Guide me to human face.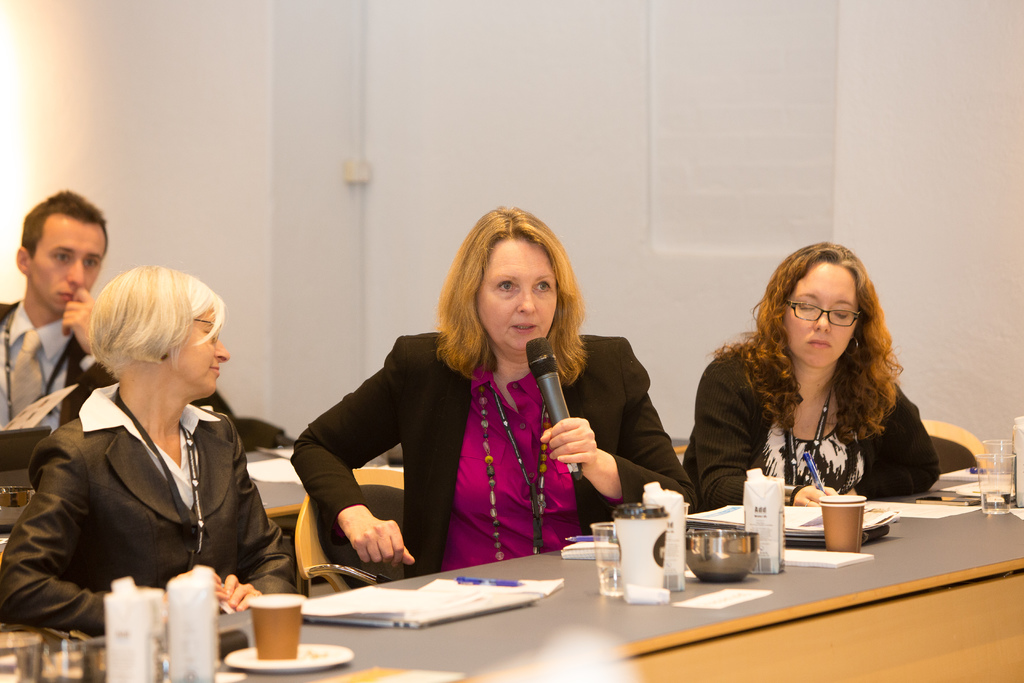
Guidance: detection(785, 263, 856, 370).
